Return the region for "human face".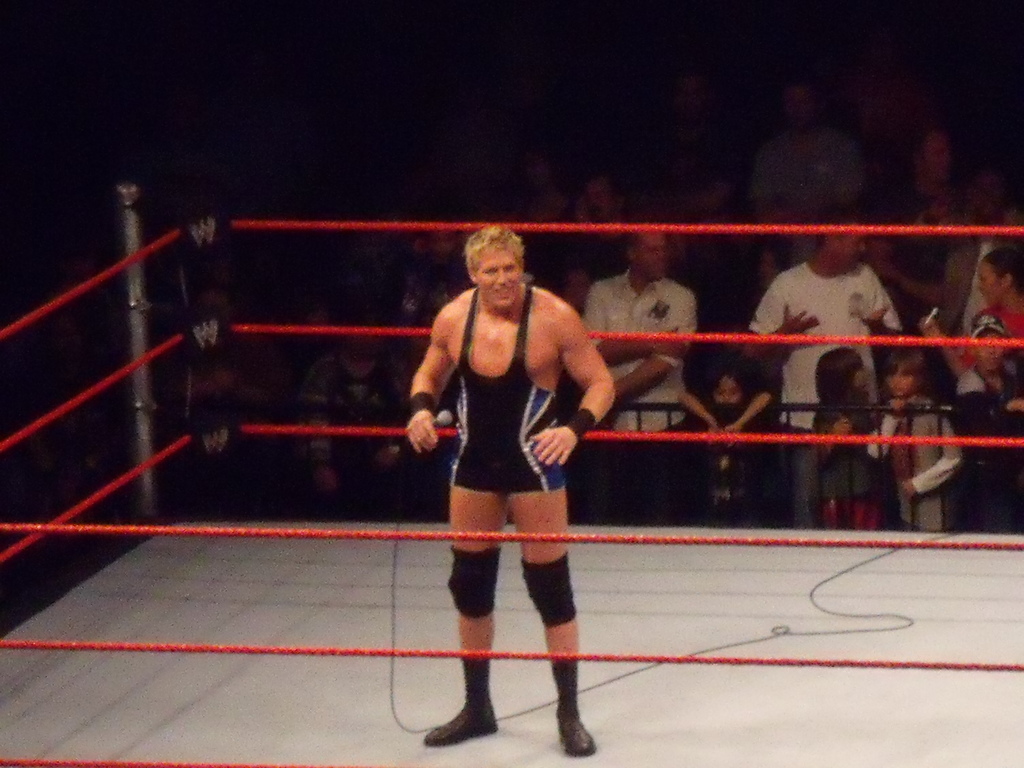
x1=639 y1=234 x2=668 y2=280.
